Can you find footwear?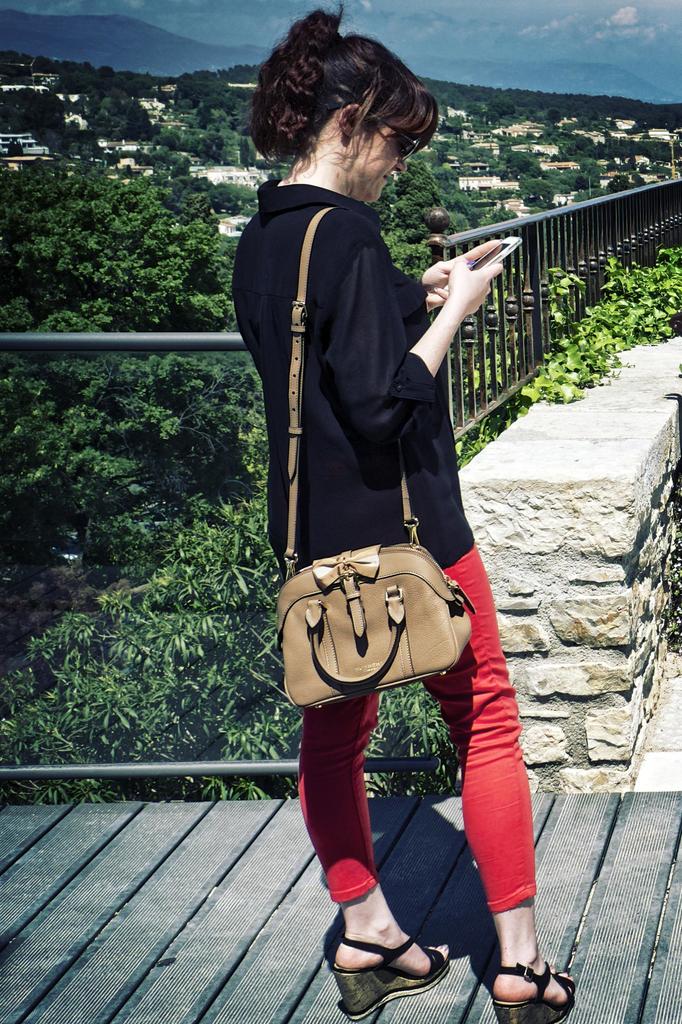
Yes, bounding box: box=[337, 914, 451, 984].
